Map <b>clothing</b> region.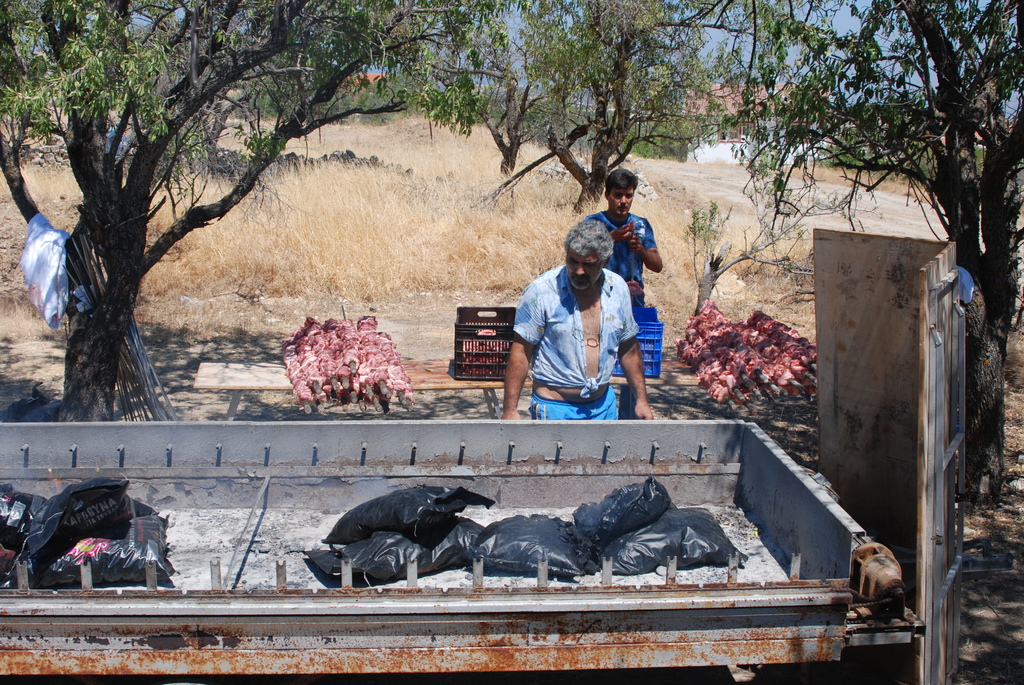
Mapped to box=[501, 226, 652, 414].
